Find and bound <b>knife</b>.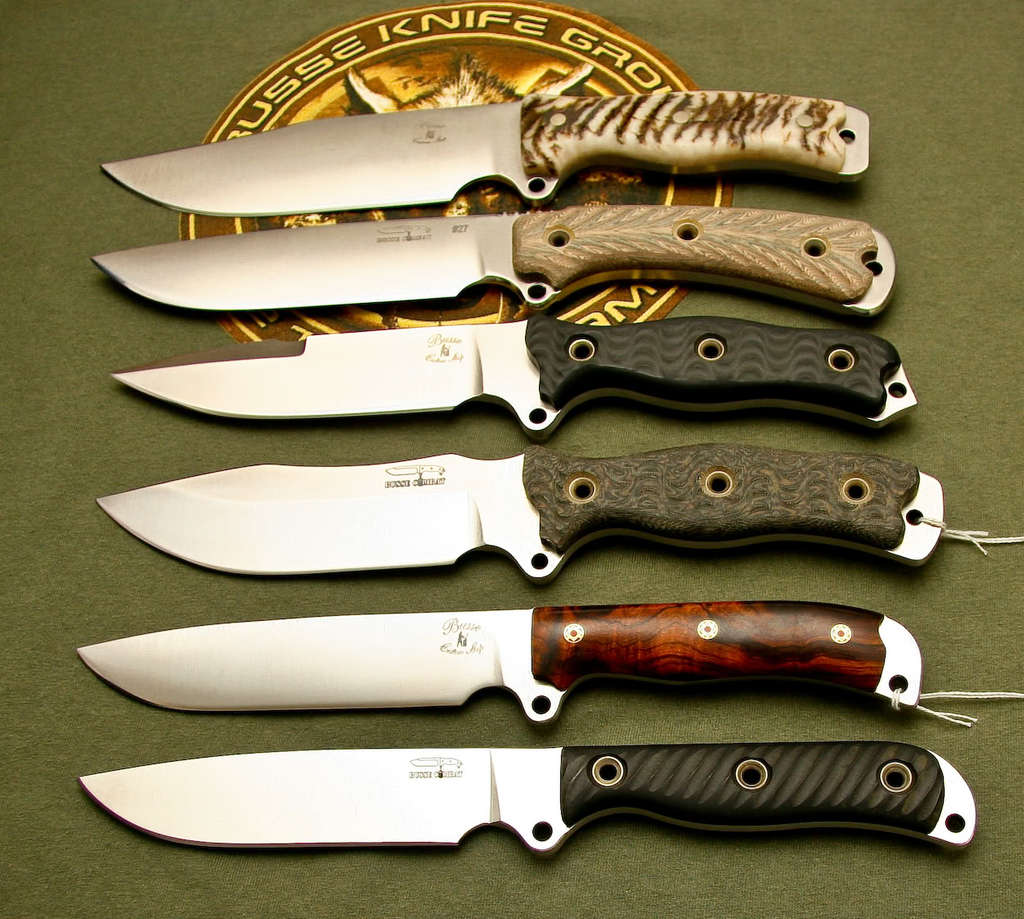
Bound: (77, 606, 1023, 731).
